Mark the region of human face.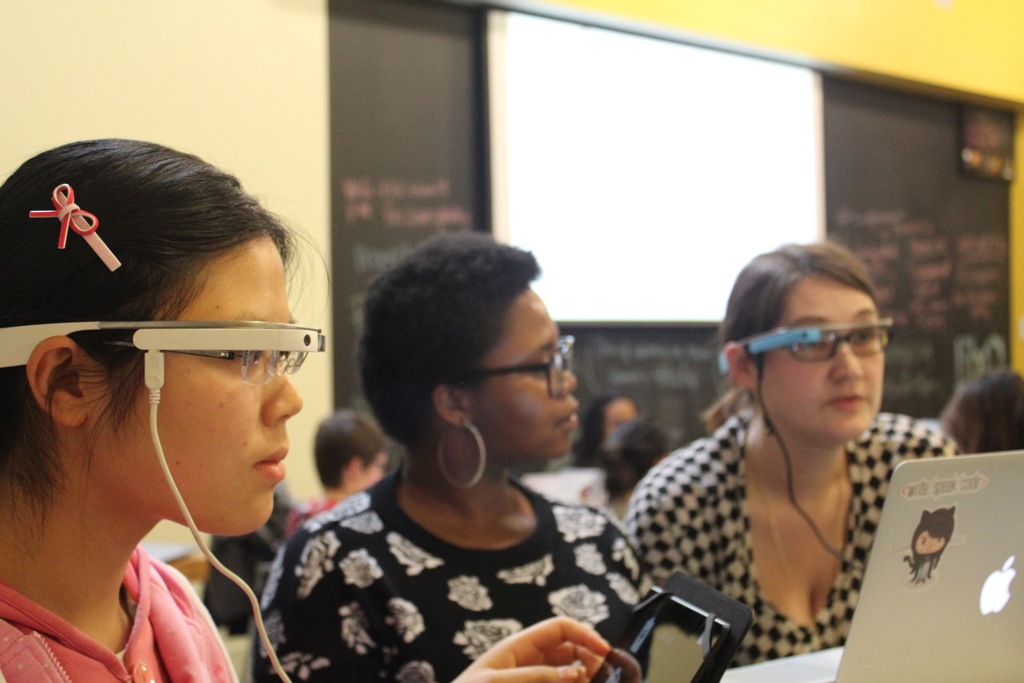
Region: (left=607, top=400, right=638, bottom=434).
